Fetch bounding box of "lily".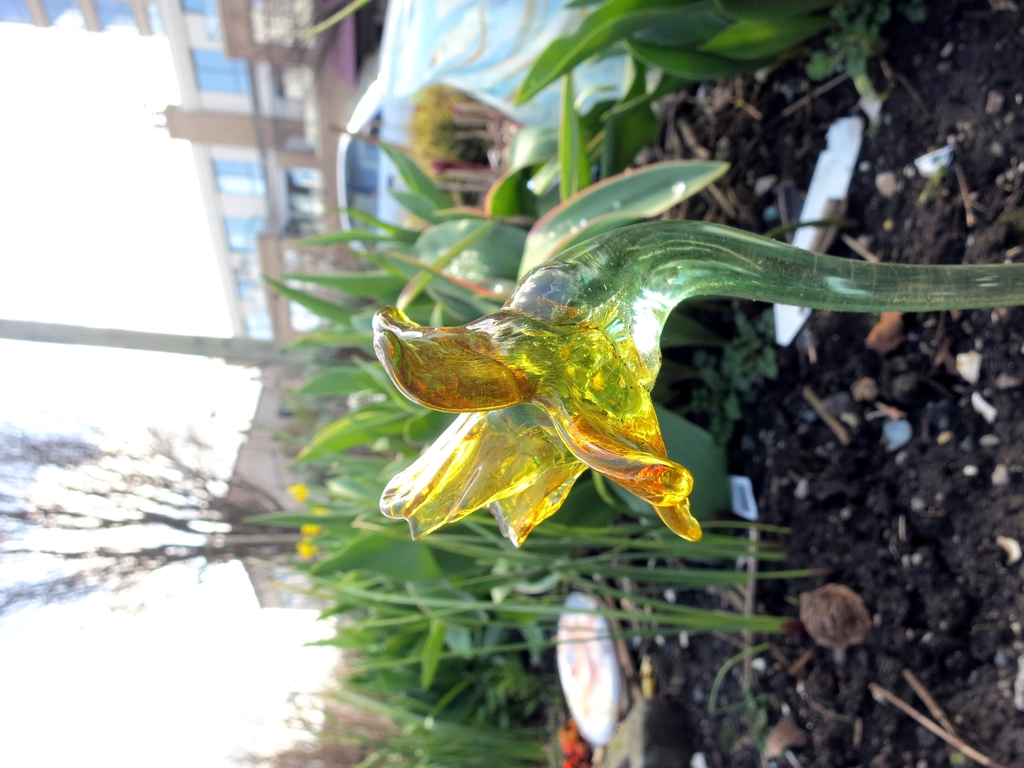
Bbox: (left=374, top=310, right=703, bottom=552).
